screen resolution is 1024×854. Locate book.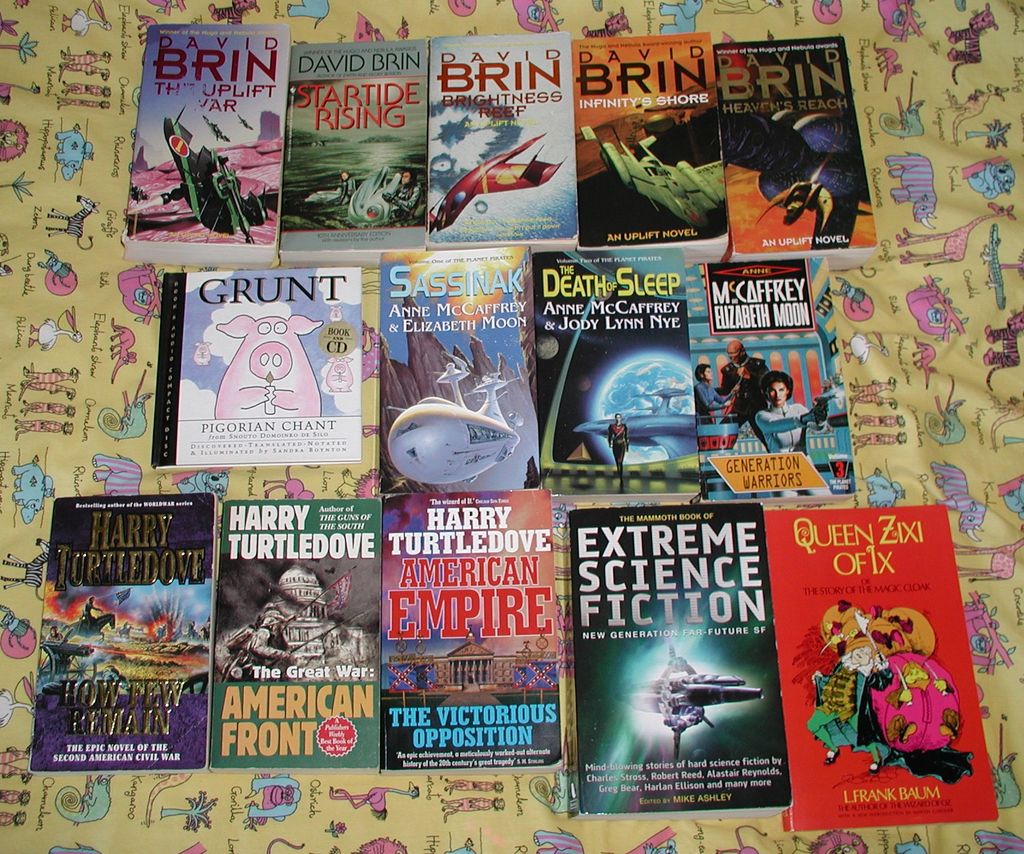
371, 246, 547, 499.
